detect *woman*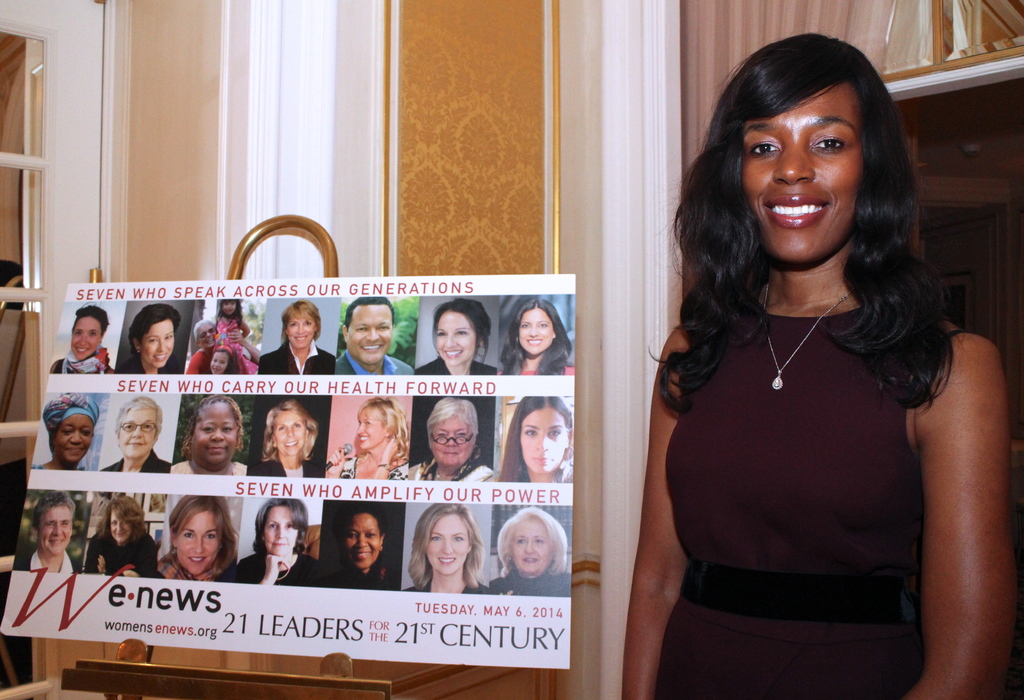
x1=404 y1=503 x2=489 y2=594
